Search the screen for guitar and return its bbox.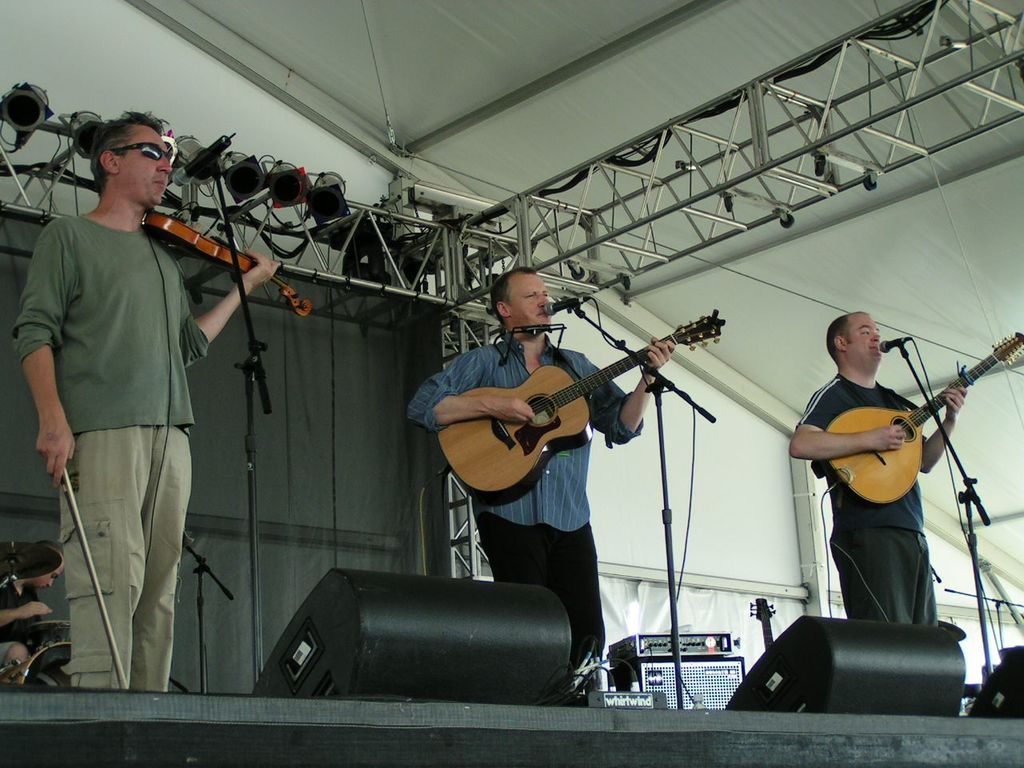
Found: [813,321,1023,499].
